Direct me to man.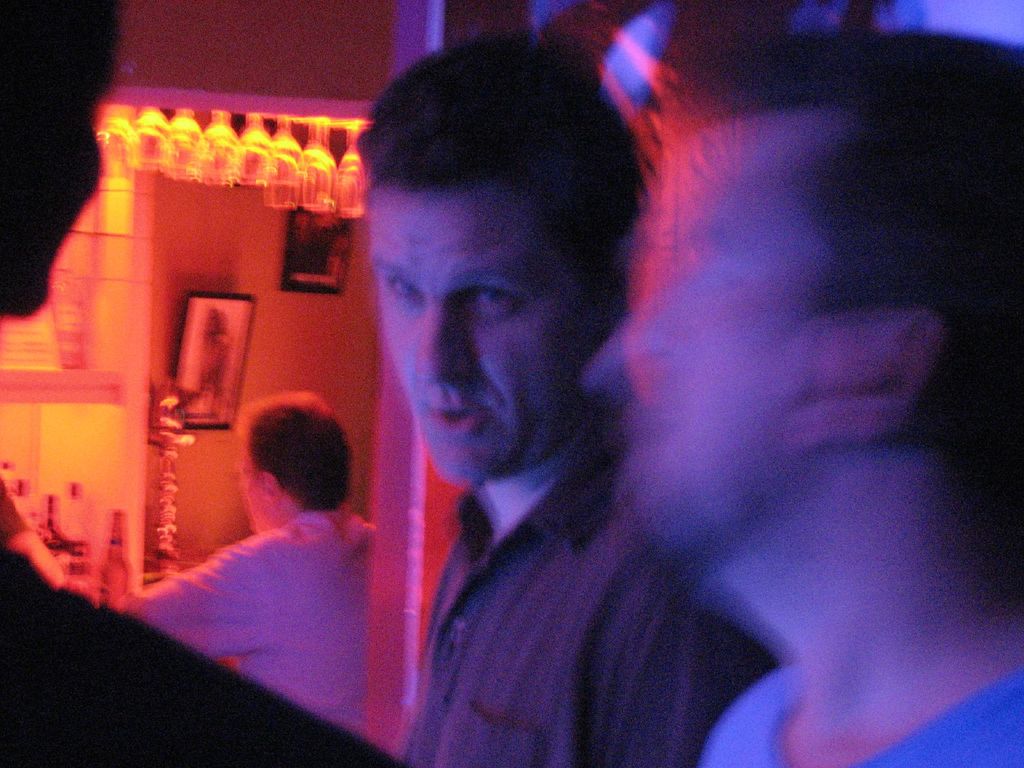
Direction: left=619, top=24, right=1023, bottom=767.
